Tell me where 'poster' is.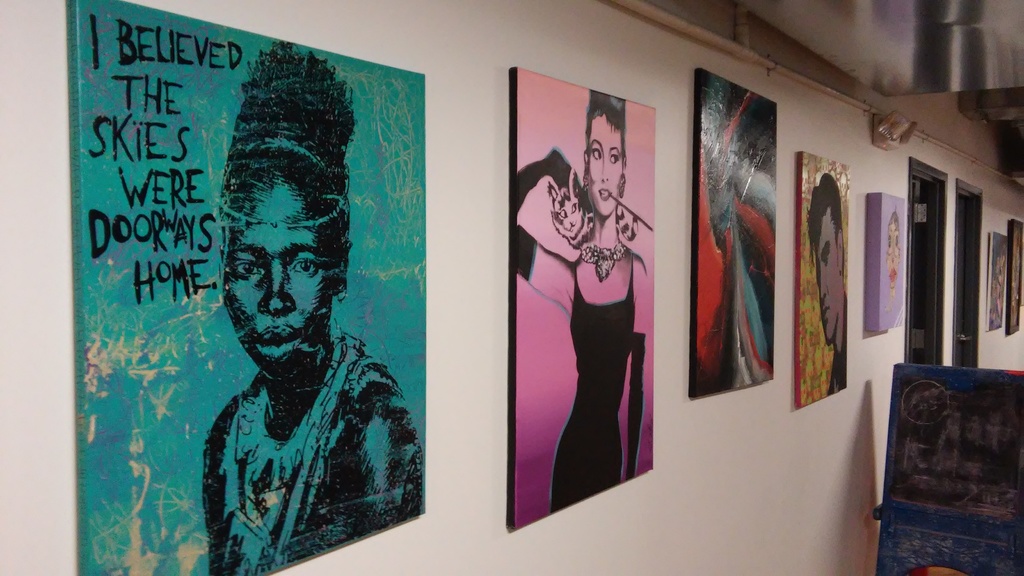
'poster' is at [695,70,778,395].
